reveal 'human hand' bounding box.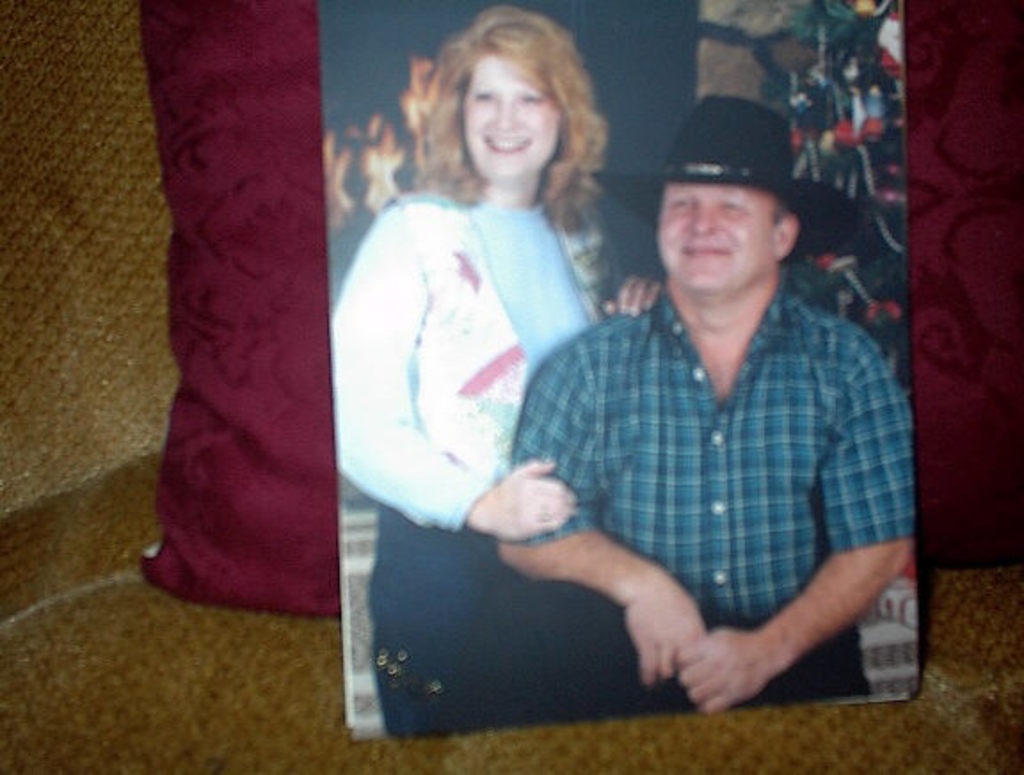
Revealed: <box>478,464,580,551</box>.
